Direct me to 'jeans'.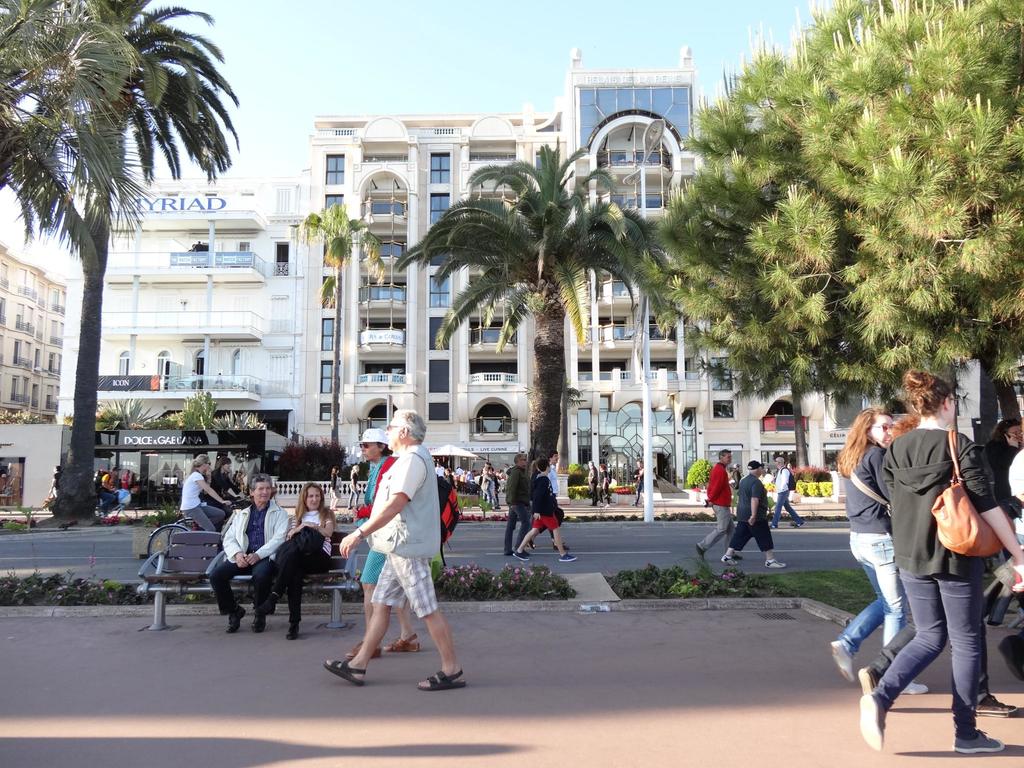
Direction: 205, 557, 275, 612.
